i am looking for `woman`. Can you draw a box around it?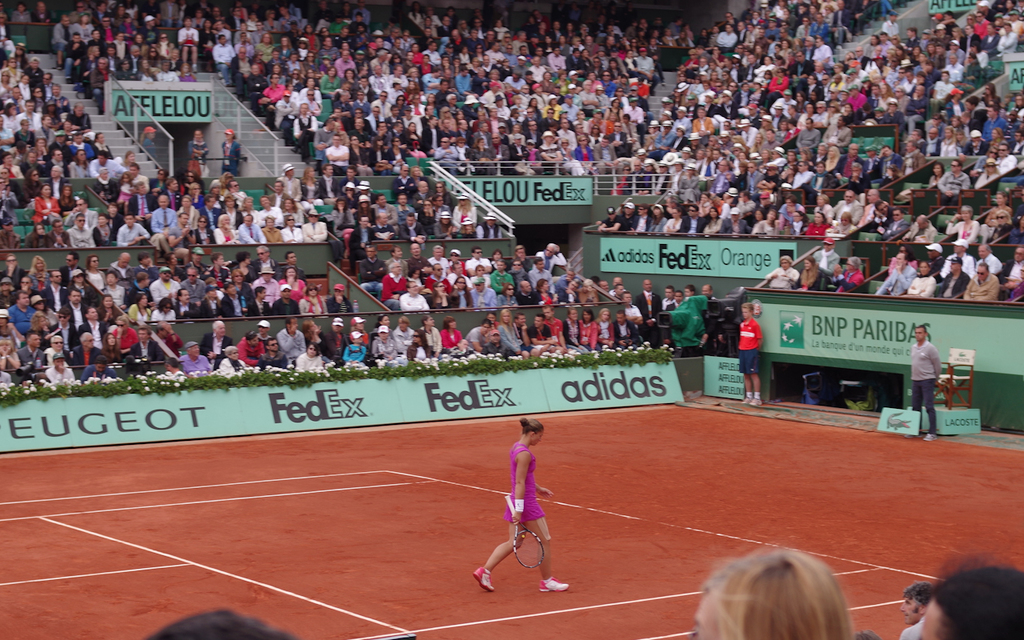
Sure, the bounding box is (left=9, top=58, right=18, bottom=74).
